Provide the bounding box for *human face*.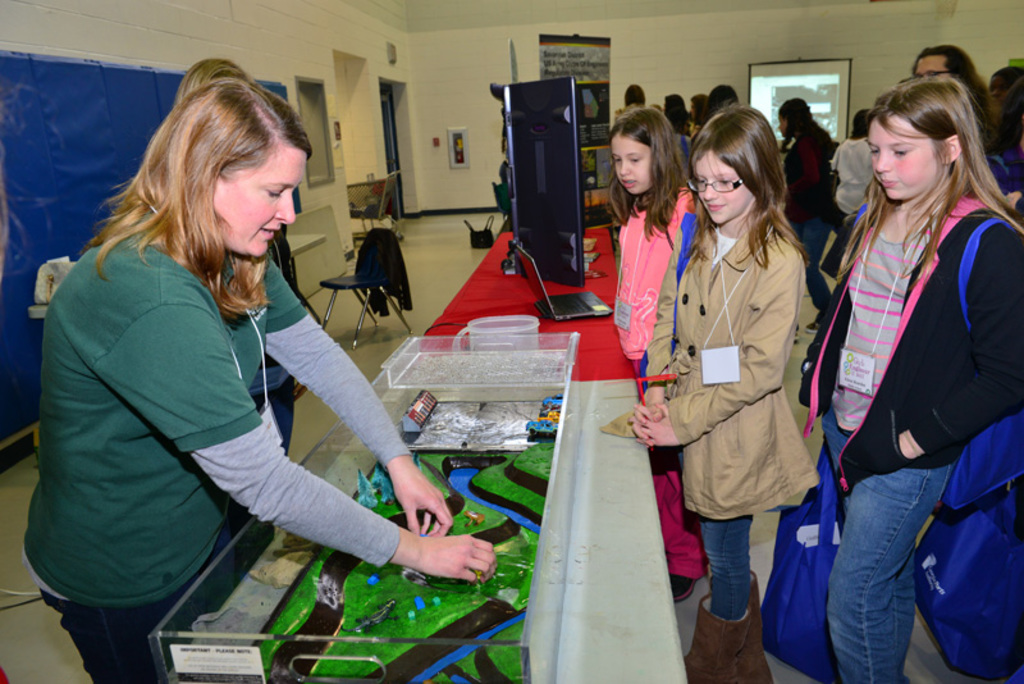
region(692, 152, 753, 223).
